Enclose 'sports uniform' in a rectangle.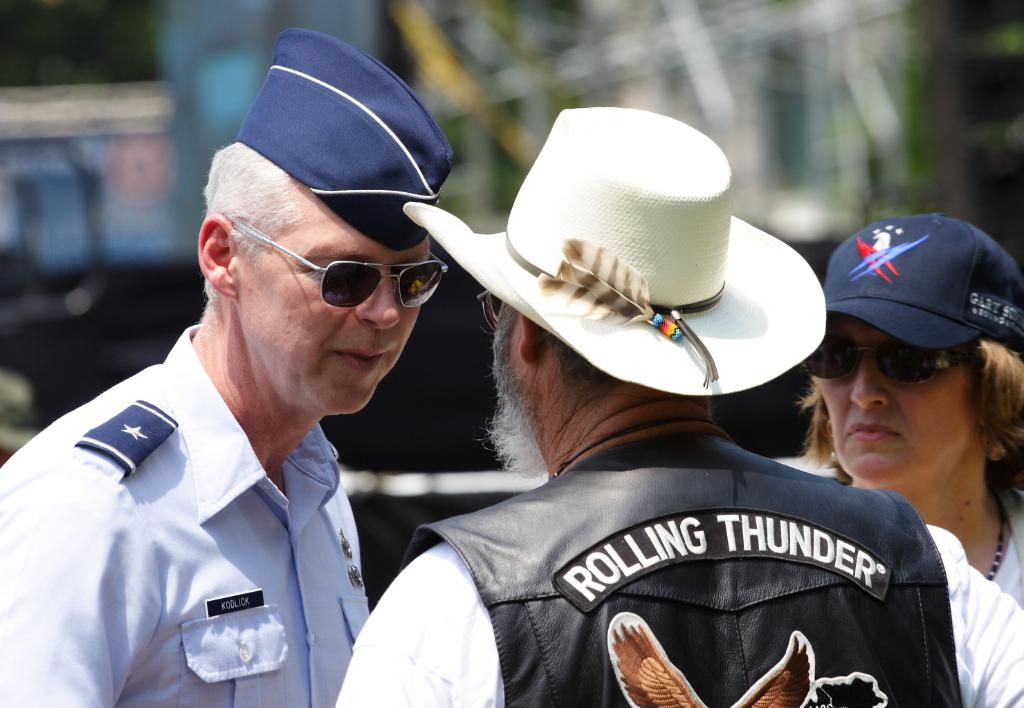
select_region(0, 325, 377, 707).
